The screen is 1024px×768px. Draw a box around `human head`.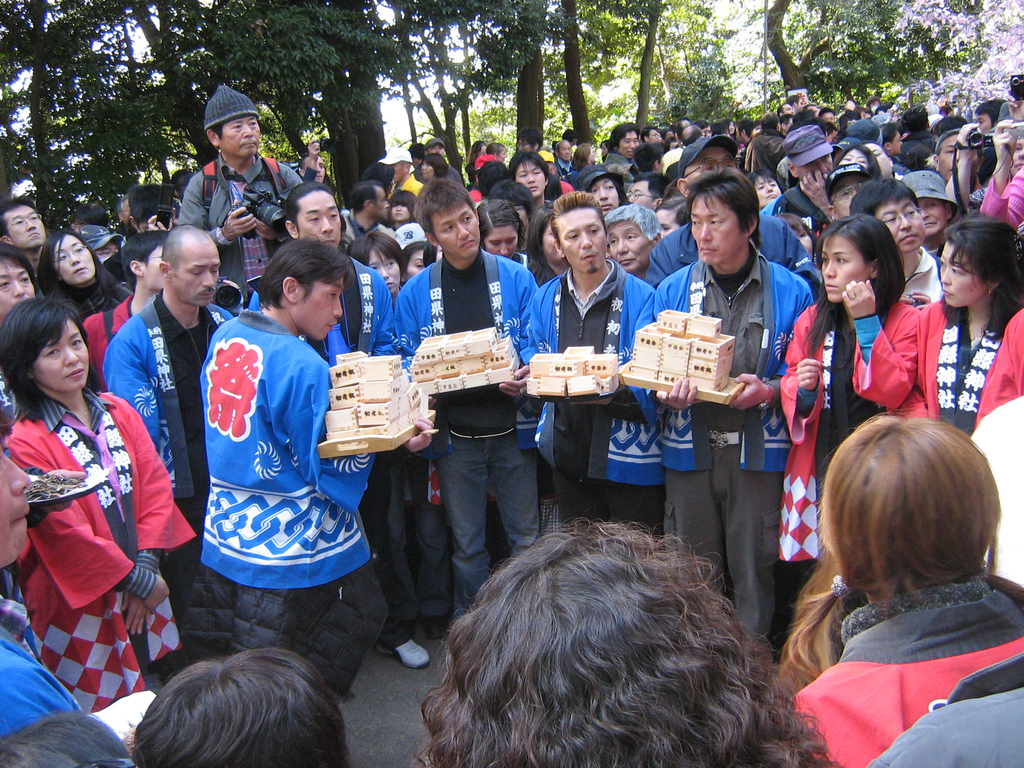
select_region(852, 177, 928, 253).
